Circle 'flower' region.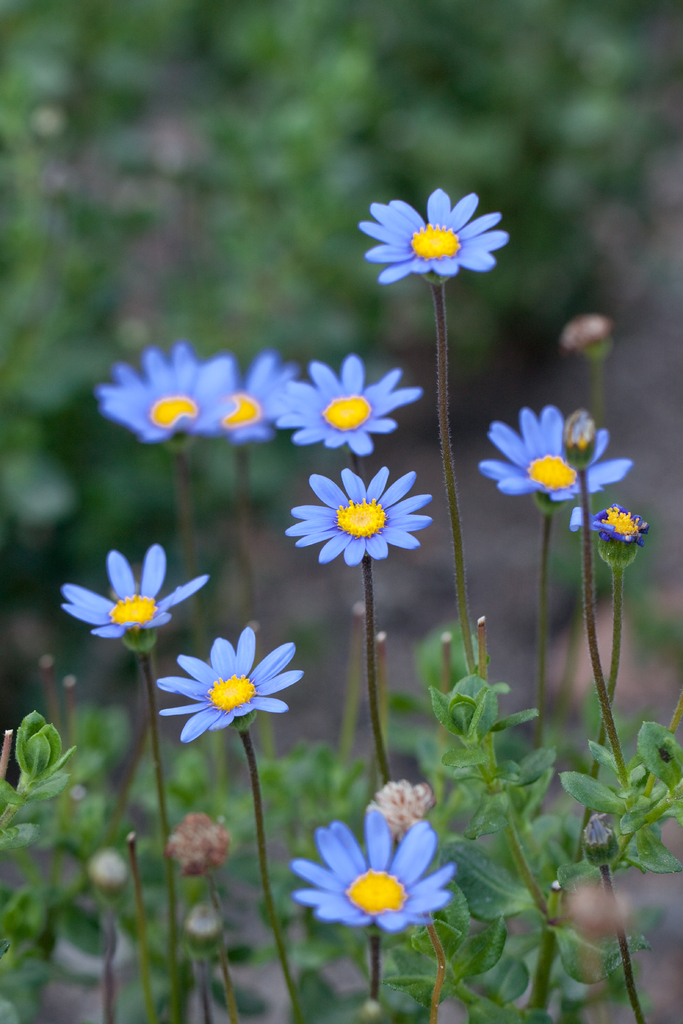
Region: bbox=(158, 627, 303, 743).
